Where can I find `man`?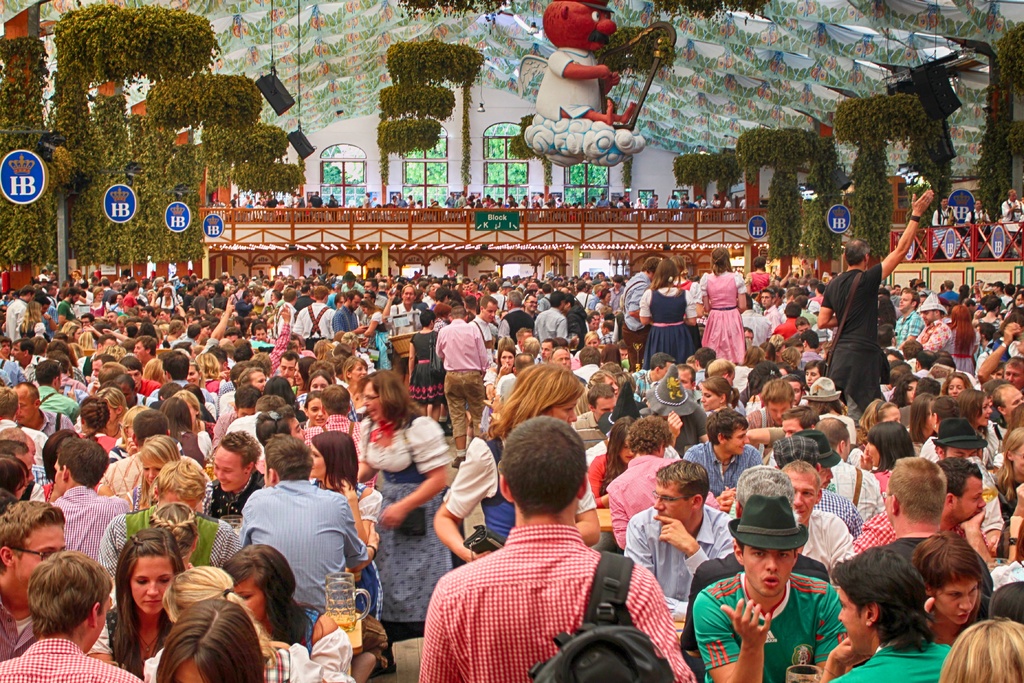
You can find it at left=241, top=286, right=252, bottom=306.
